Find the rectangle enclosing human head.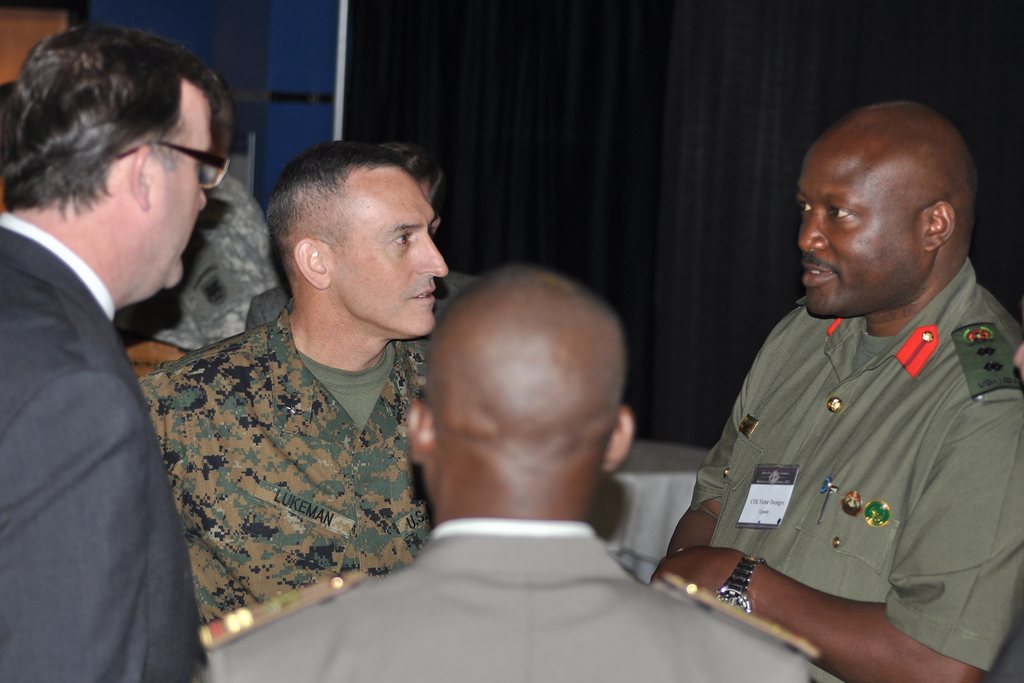
locate(0, 21, 216, 292).
